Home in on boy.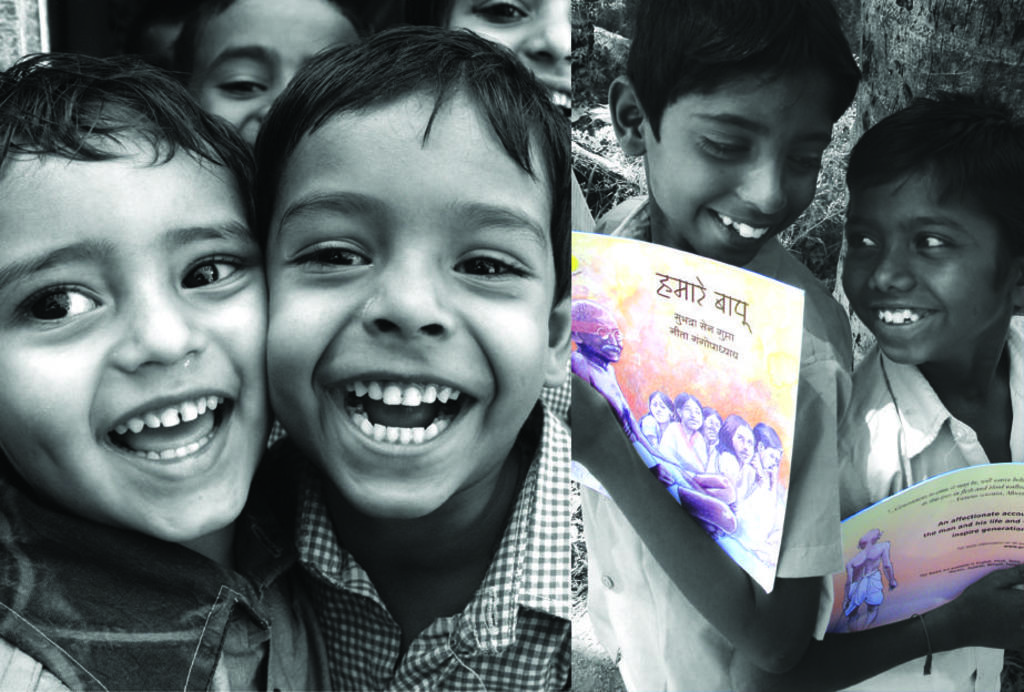
Homed in at Rect(243, 13, 578, 691).
